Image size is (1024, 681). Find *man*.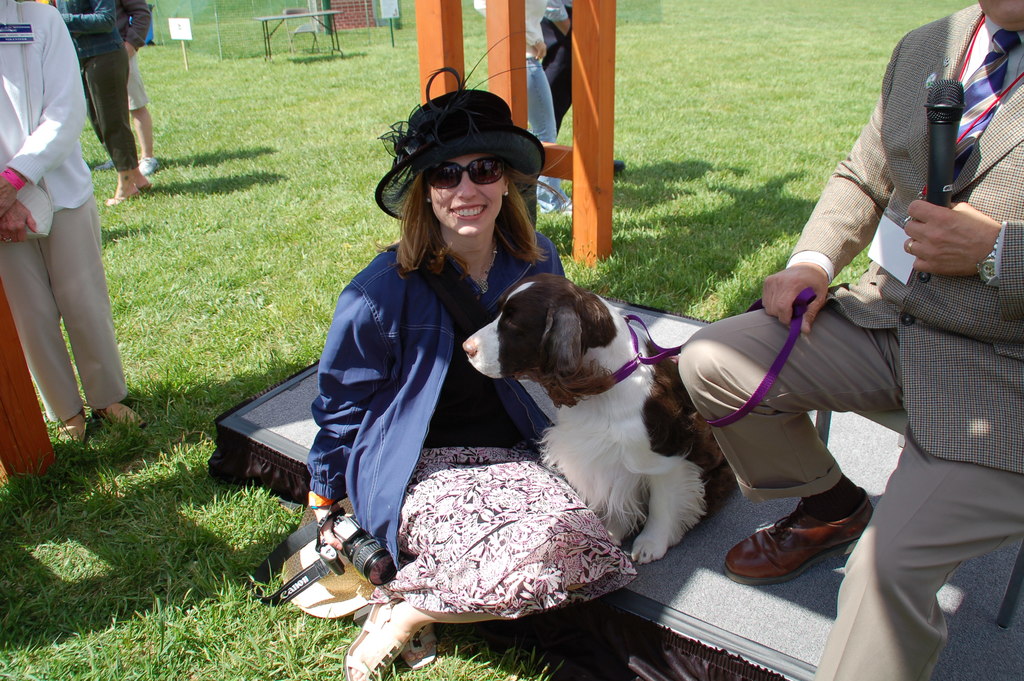
detection(0, 0, 148, 448).
